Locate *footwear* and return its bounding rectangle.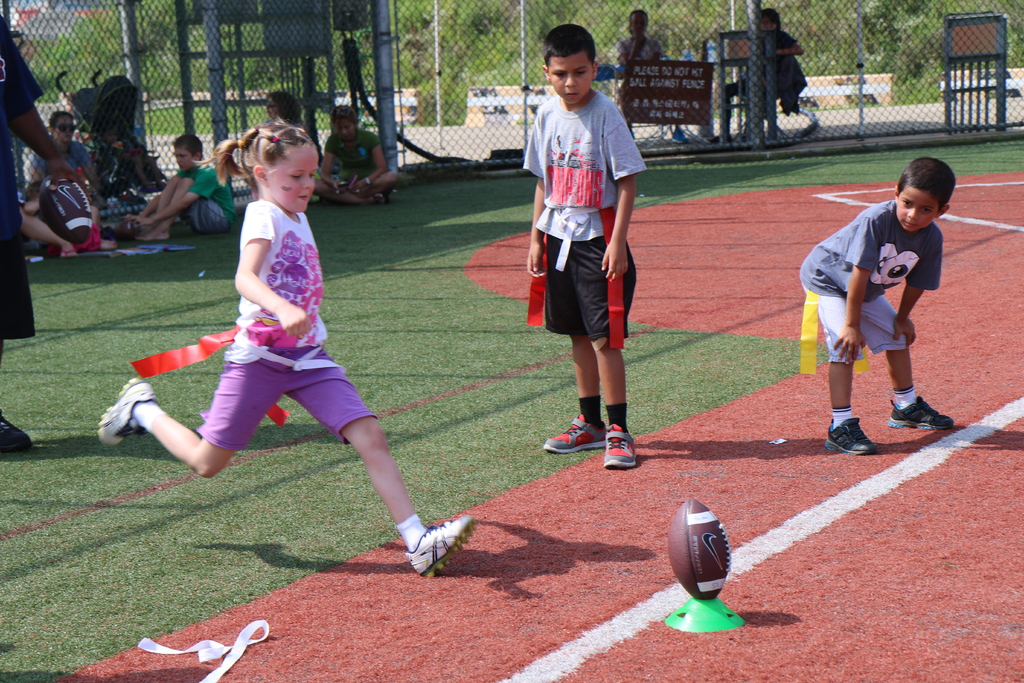
l=829, t=415, r=872, b=460.
